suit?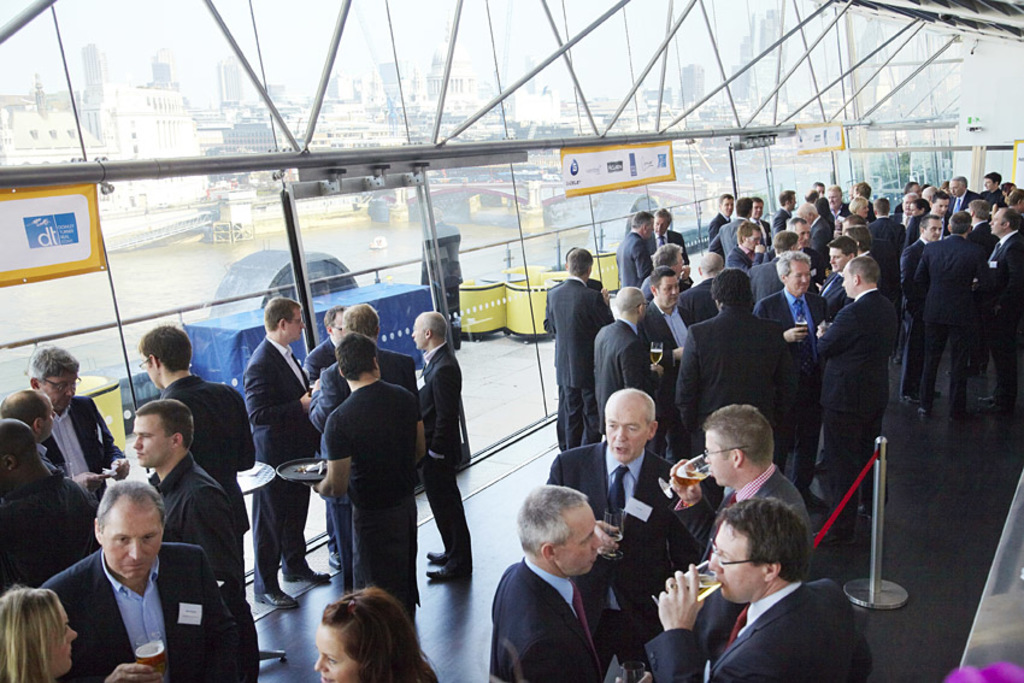
(987,230,1020,393)
